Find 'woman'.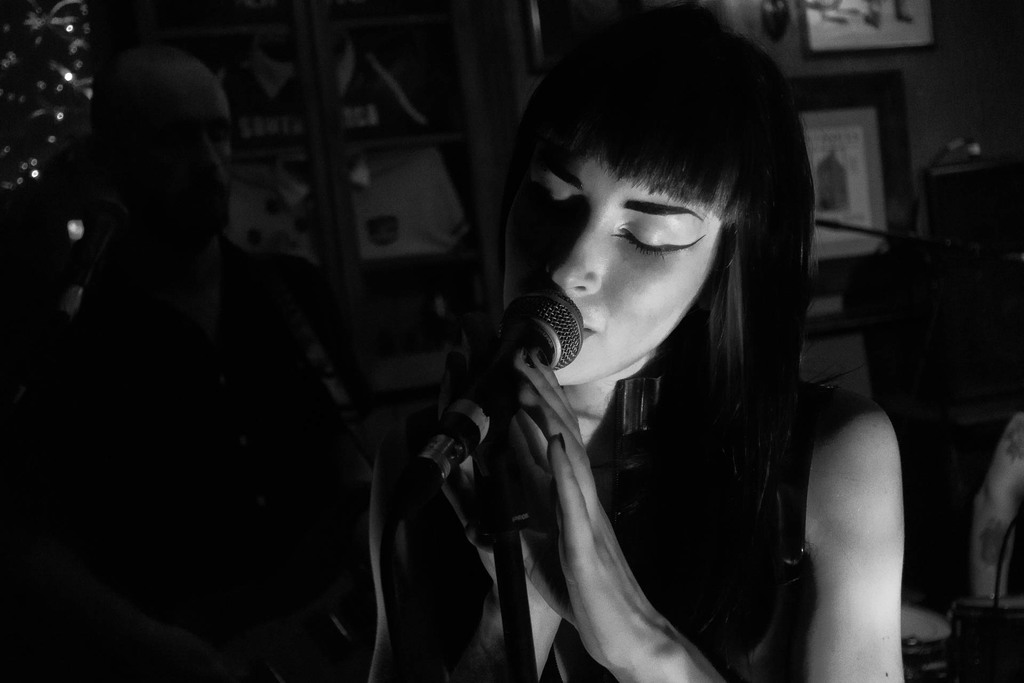
280 69 916 682.
